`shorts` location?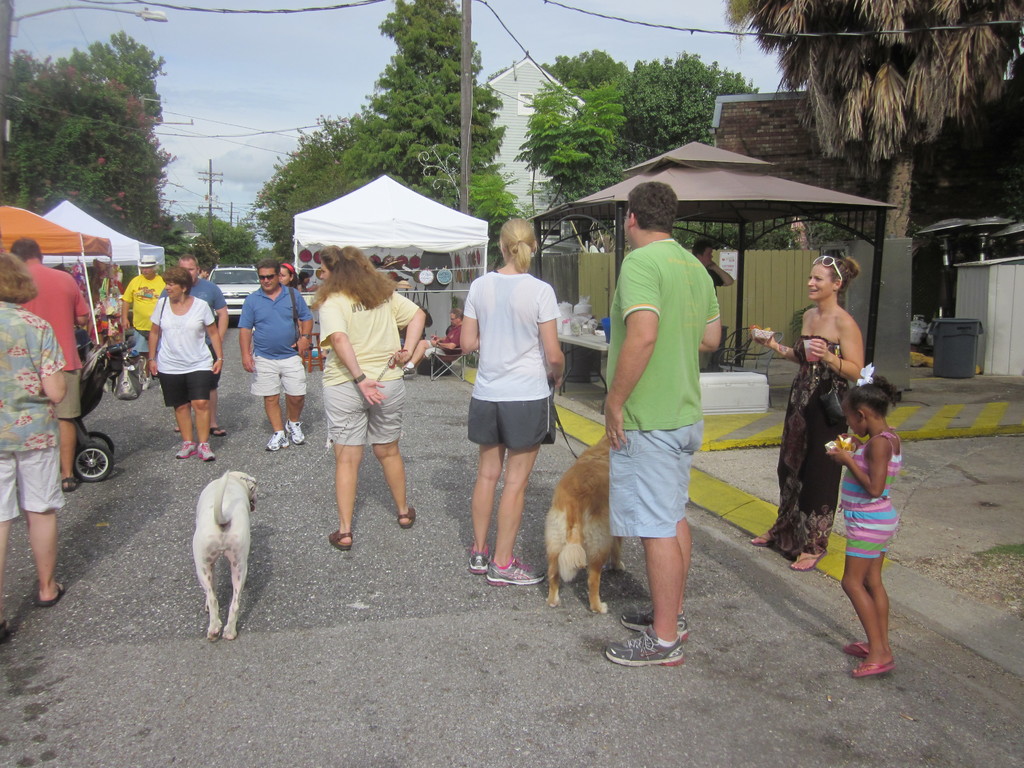
pyautogui.locateOnScreen(463, 397, 557, 466)
